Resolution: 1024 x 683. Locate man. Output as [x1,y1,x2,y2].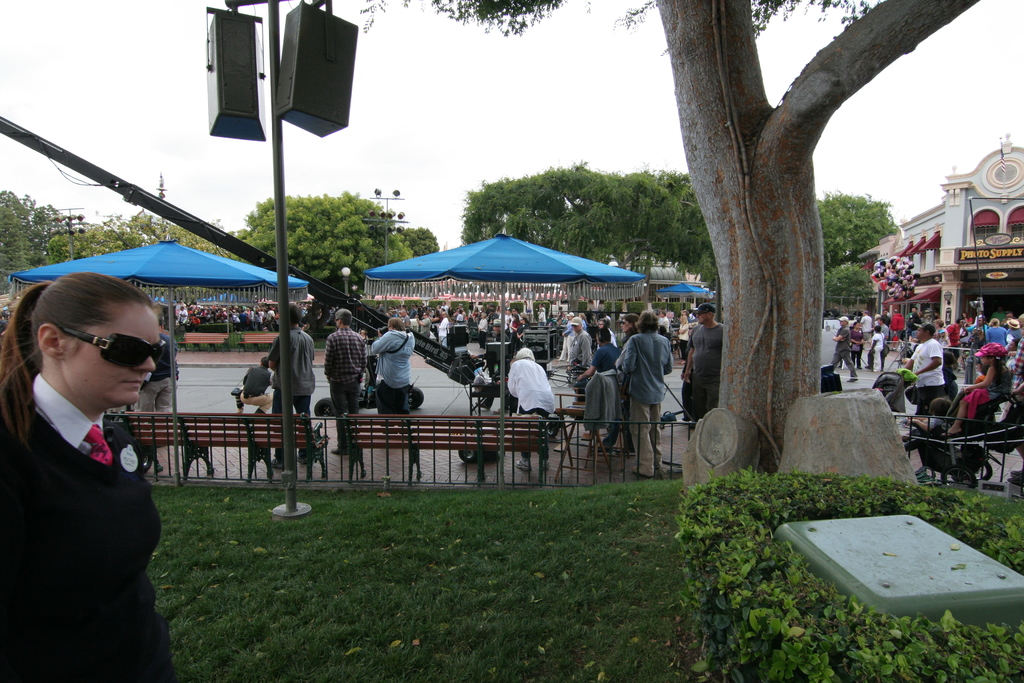
[576,328,622,404].
